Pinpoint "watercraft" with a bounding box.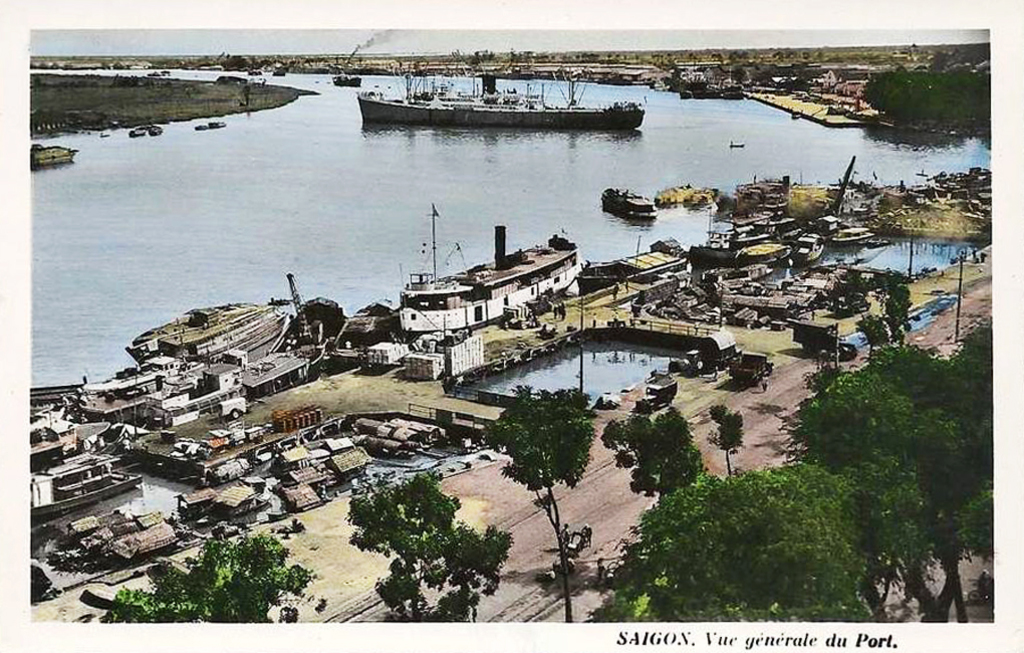
select_region(130, 127, 151, 137).
